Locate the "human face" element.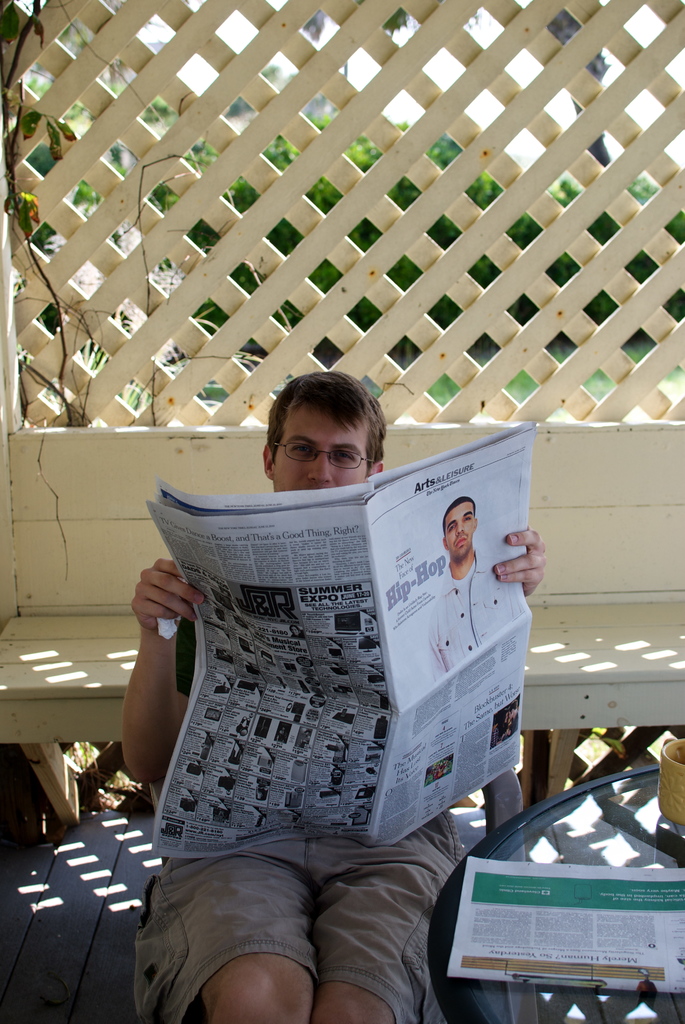
Element bbox: {"x1": 445, "y1": 504, "x2": 475, "y2": 560}.
